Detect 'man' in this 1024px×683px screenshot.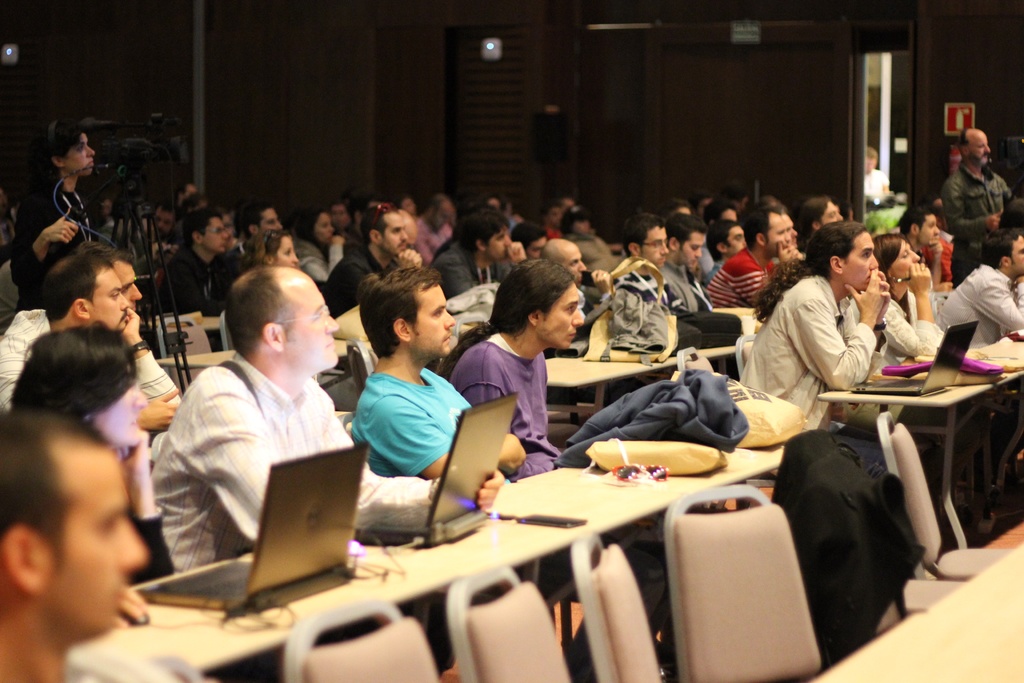
Detection: (348,260,537,503).
